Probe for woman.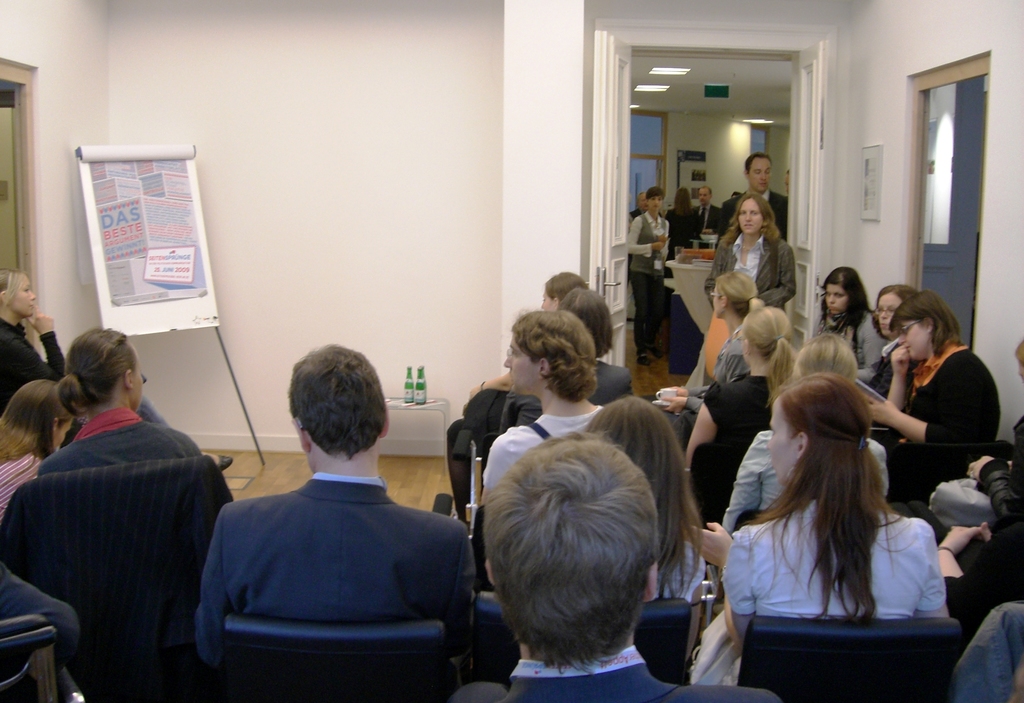
Probe result: x1=660 y1=267 x2=766 y2=434.
